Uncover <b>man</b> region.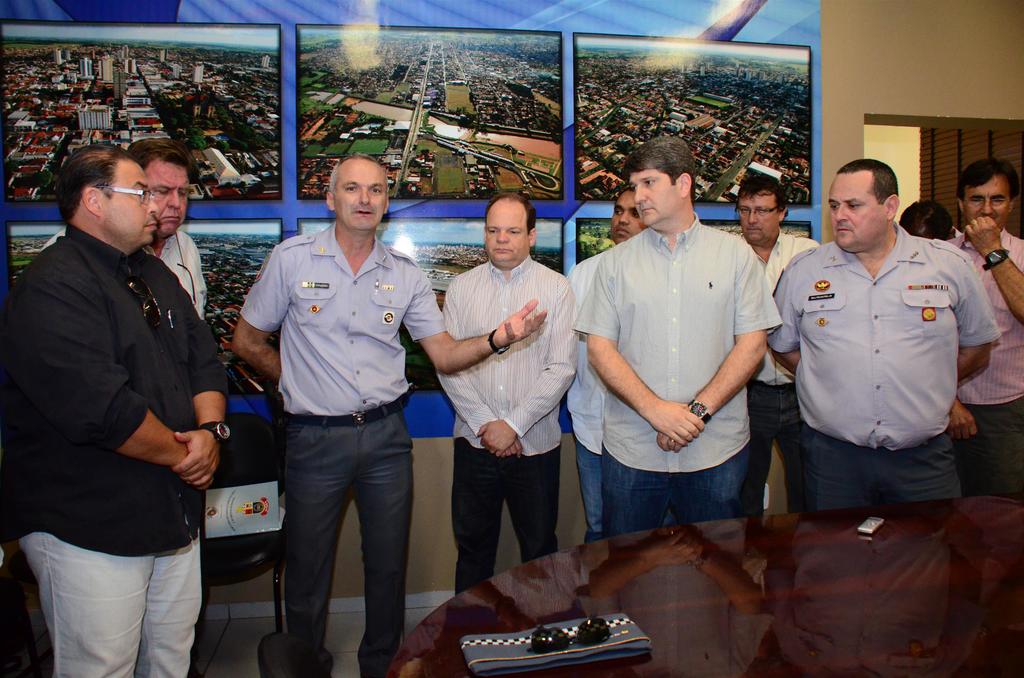
Uncovered: x1=894, y1=200, x2=959, y2=239.
